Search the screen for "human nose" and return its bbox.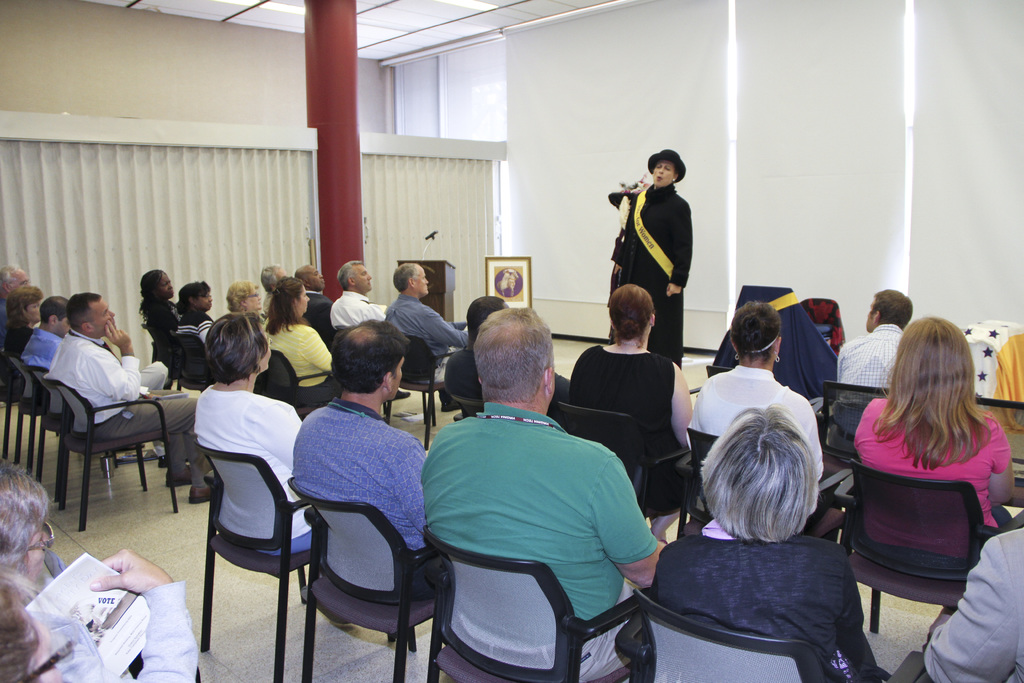
Found: crop(658, 171, 663, 175).
